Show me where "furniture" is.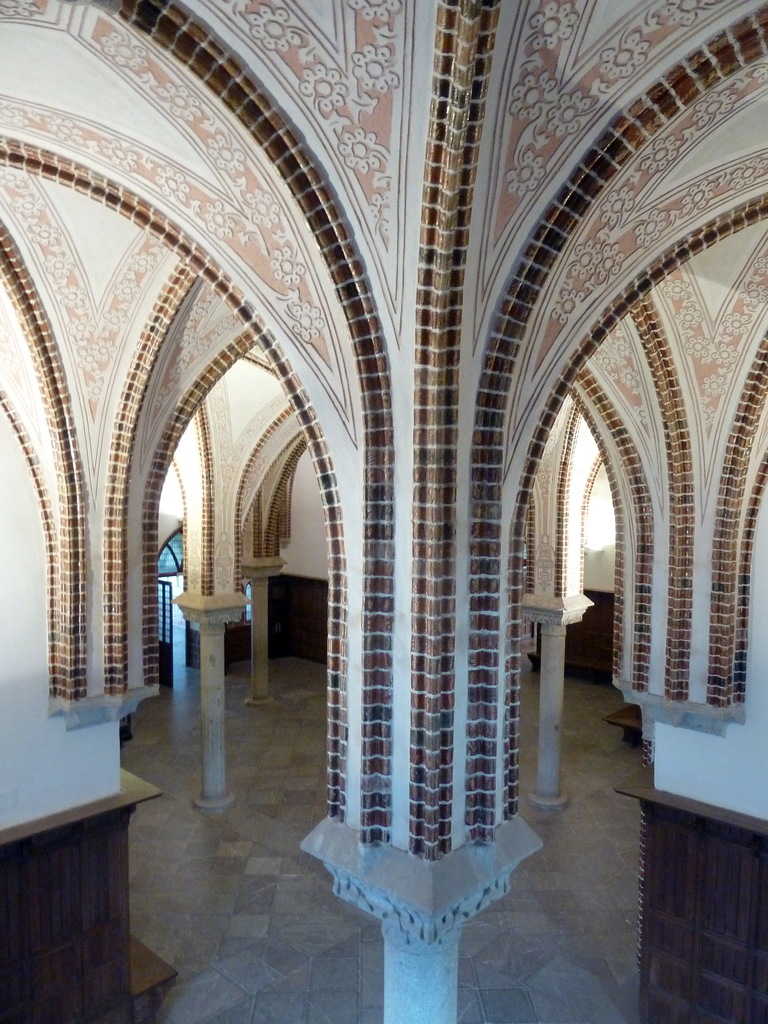
"furniture" is at [x1=129, y1=935, x2=180, y2=1021].
